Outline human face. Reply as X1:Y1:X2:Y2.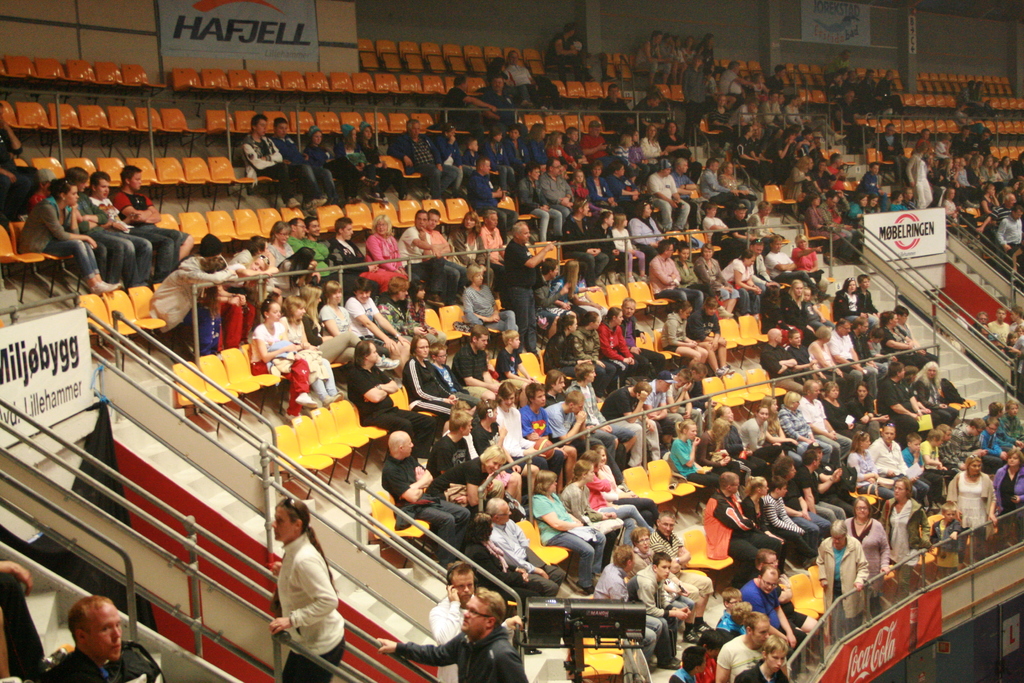
790:465:797:475.
